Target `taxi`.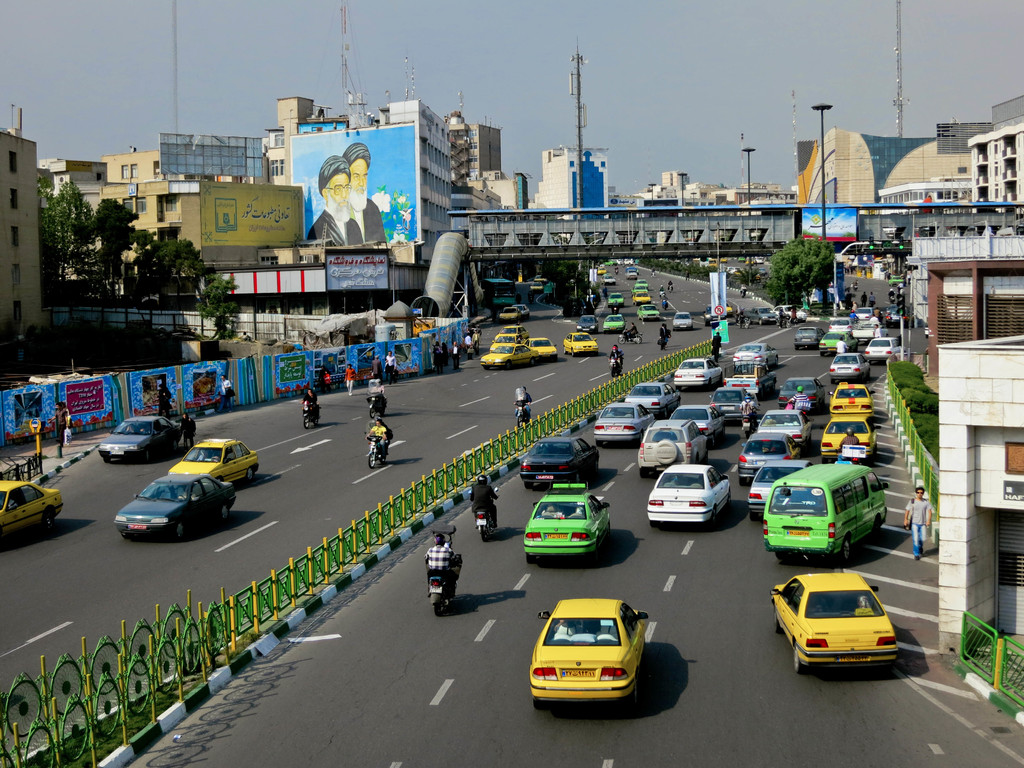
Target region: box(631, 276, 650, 292).
